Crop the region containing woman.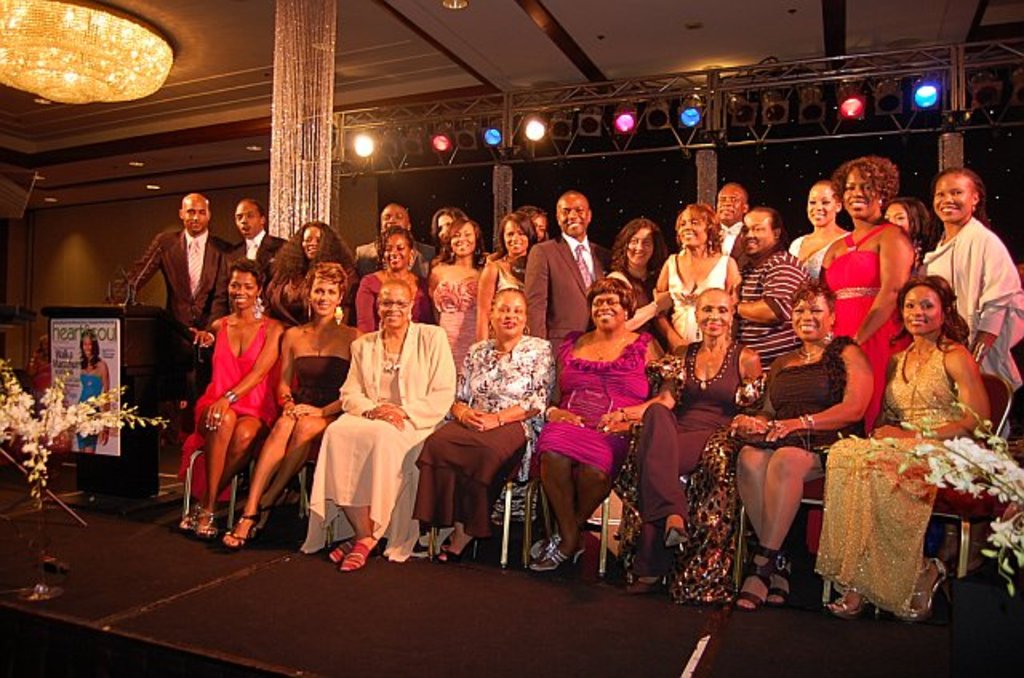
Crop region: detection(302, 280, 462, 579).
